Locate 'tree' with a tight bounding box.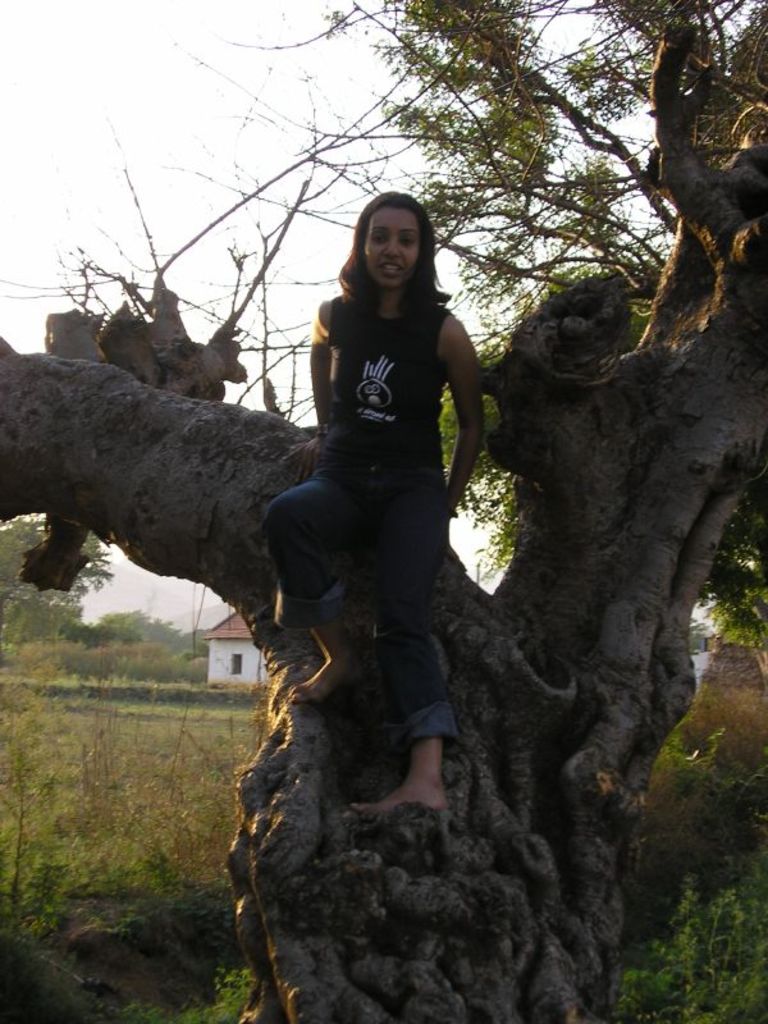
x1=0 y1=710 x2=86 y2=941.
